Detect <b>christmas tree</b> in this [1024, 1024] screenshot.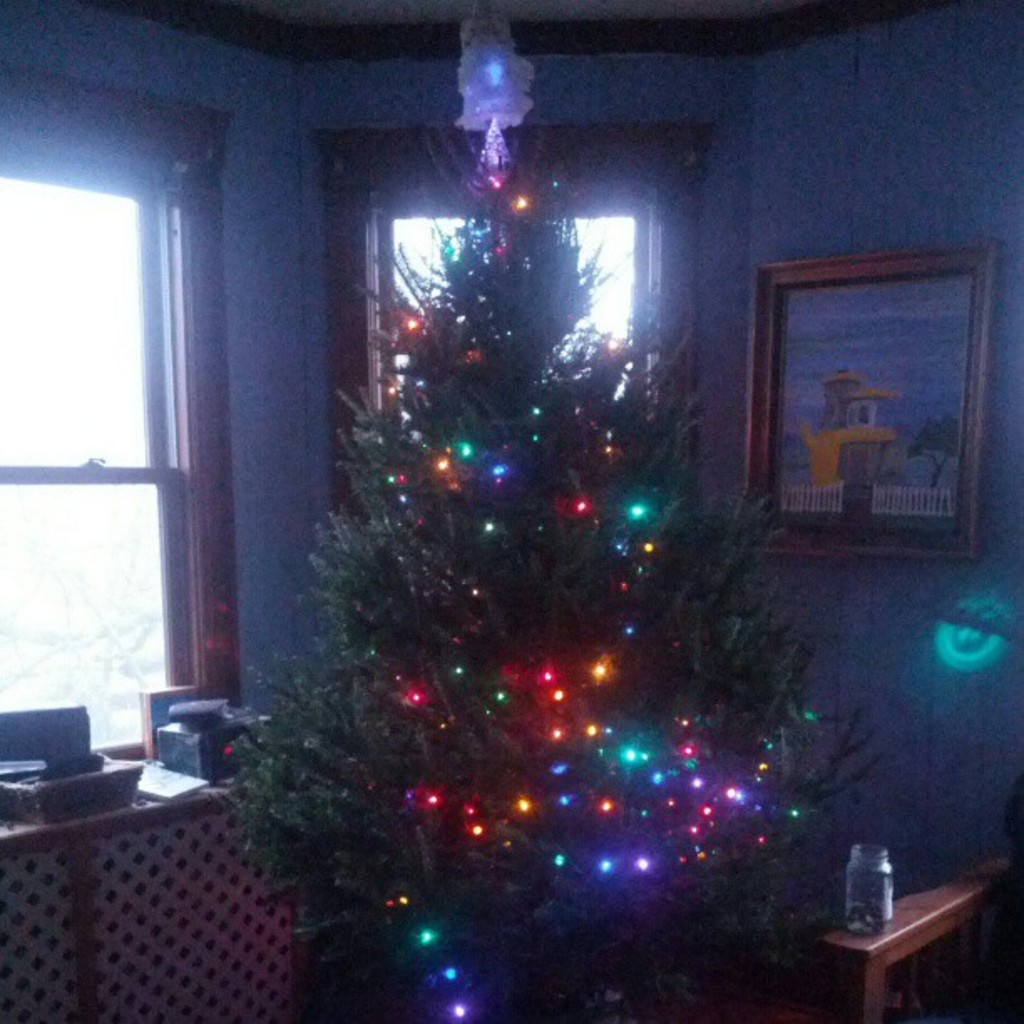
Detection: x1=218 y1=0 x2=885 y2=991.
